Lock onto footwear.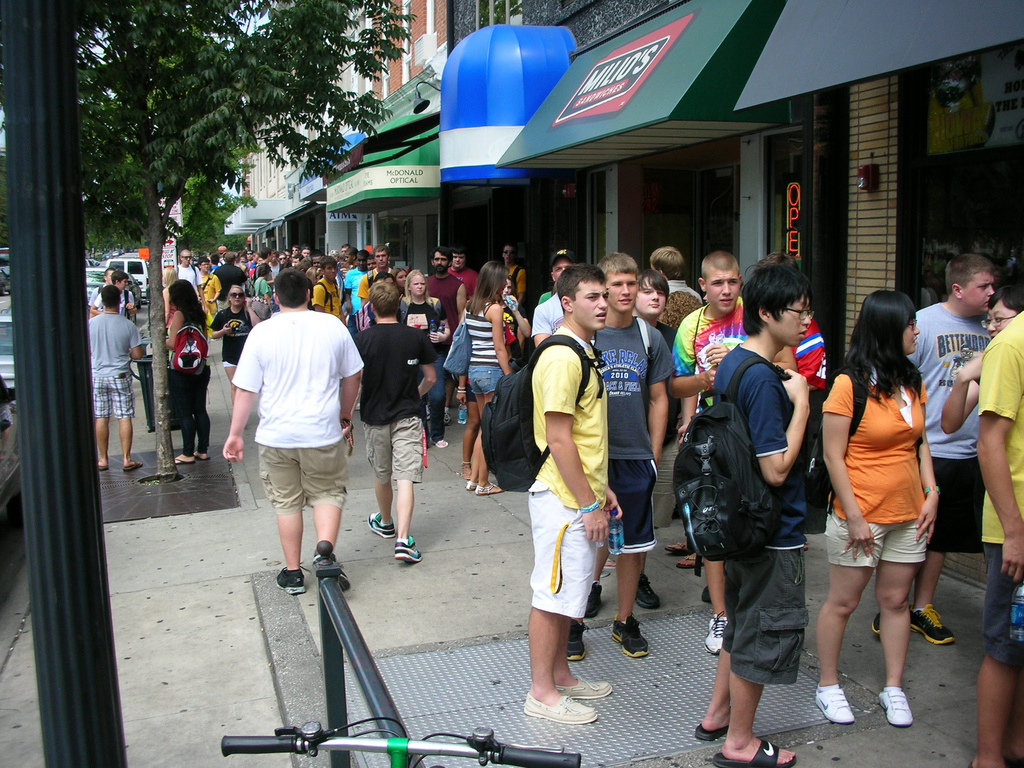
Locked: <box>696,584,714,607</box>.
